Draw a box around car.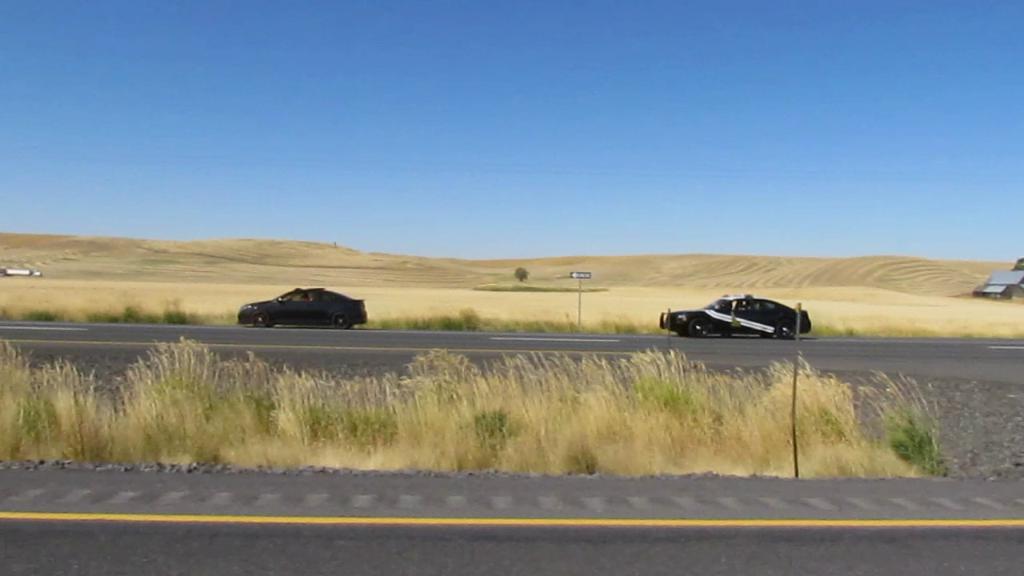
(x1=236, y1=285, x2=367, y2=330).
